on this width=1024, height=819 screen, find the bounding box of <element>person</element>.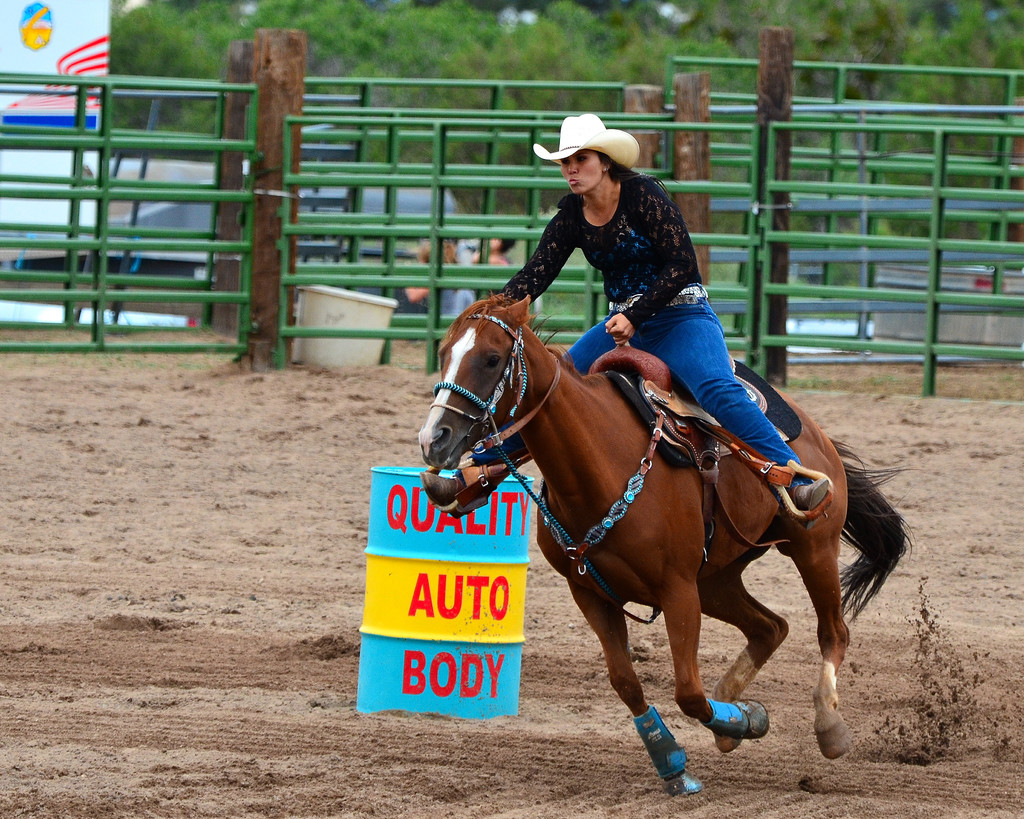
Bounding box: BBox(440, 116, 771, 486).
